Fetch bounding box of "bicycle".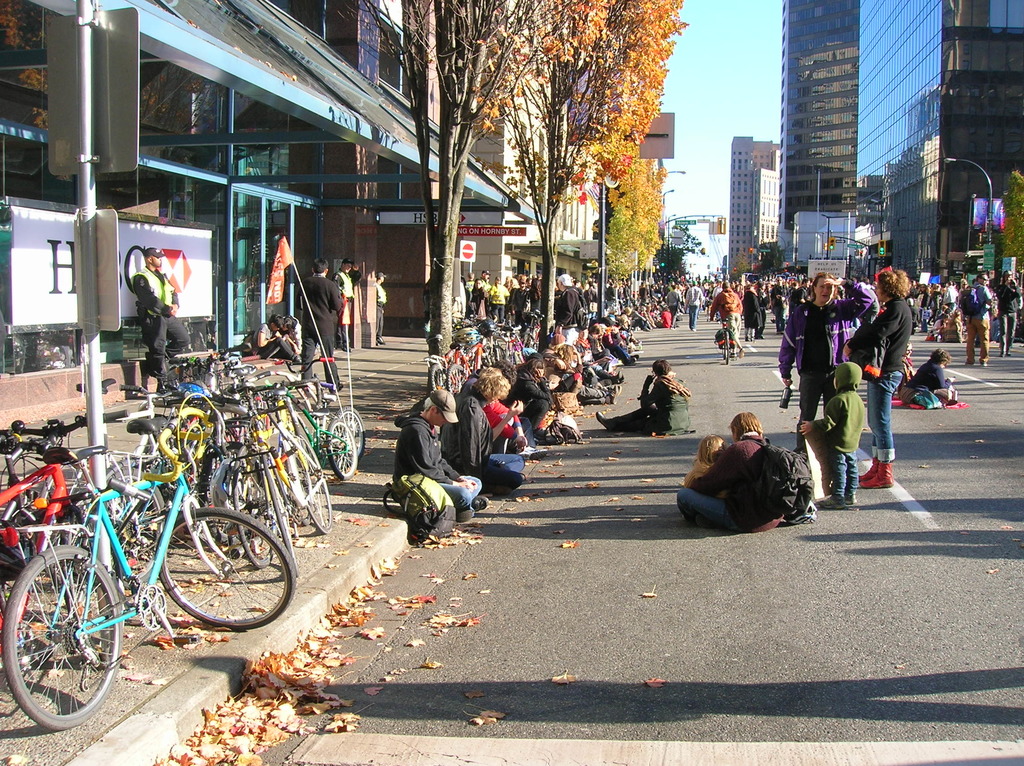
Bbox: crop(465, 324, 506, 378).
